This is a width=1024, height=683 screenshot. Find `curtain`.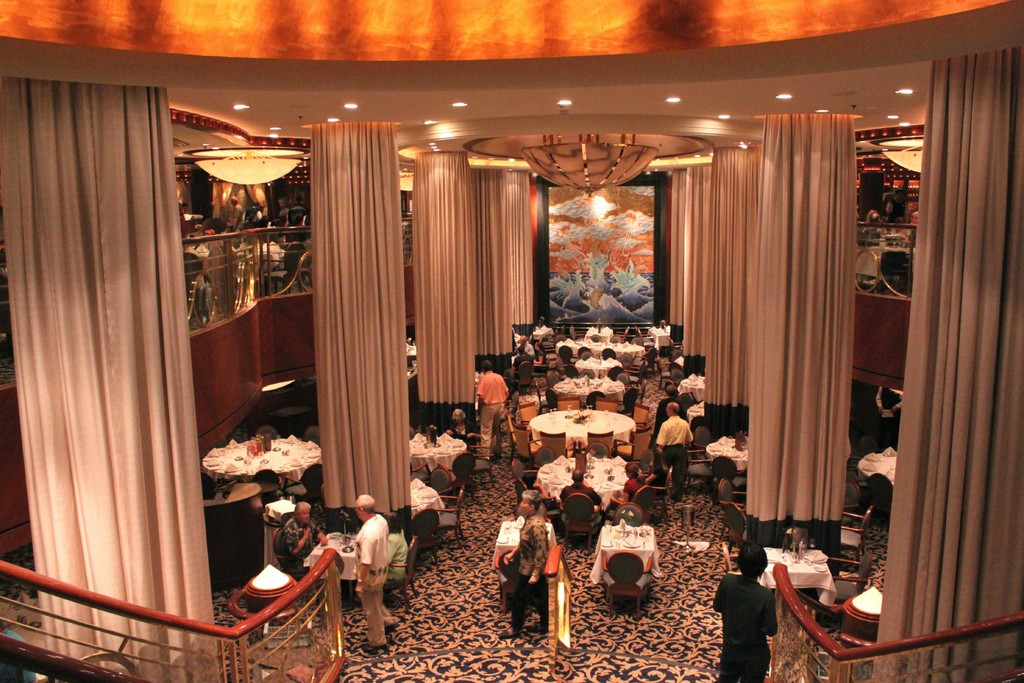
Bounding box: detection(309, 120, 417, 508).
